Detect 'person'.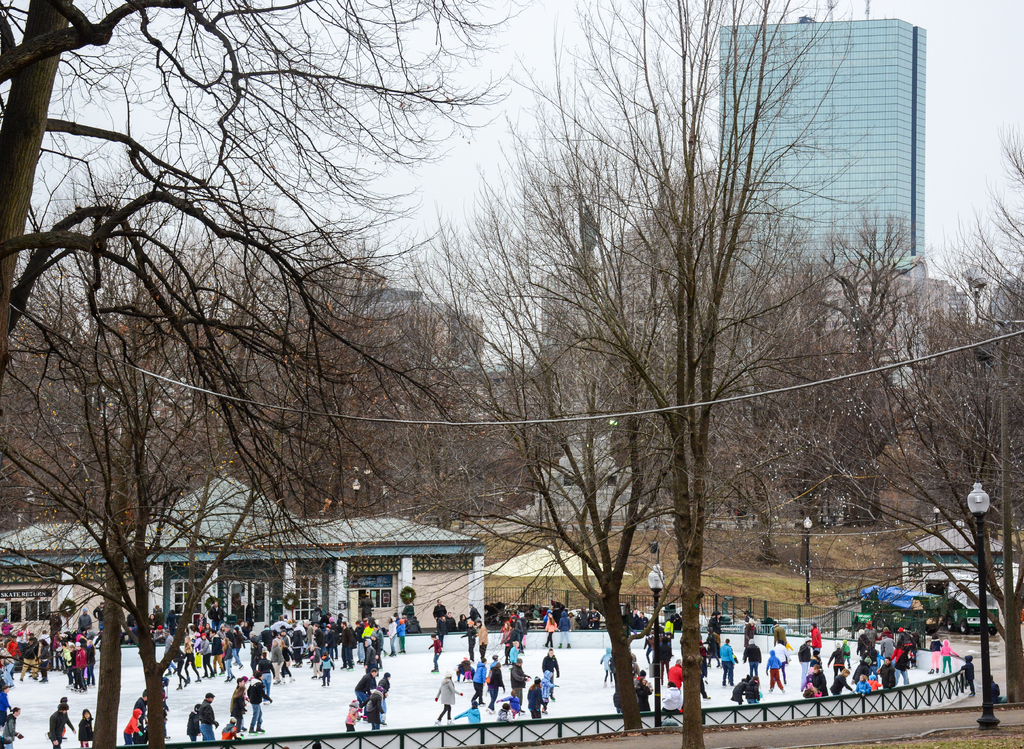
Detected at (808, 660, 831, 702).
